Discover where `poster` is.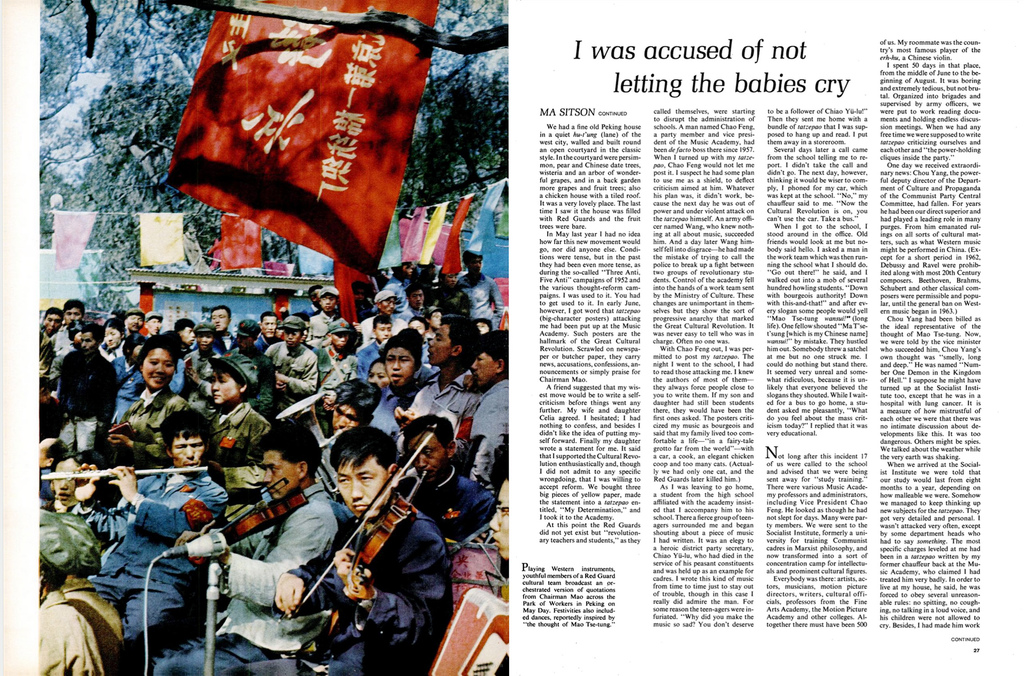
Discovered at {"x1": 0, "y1": 0, "x2": 1023, "y2": 675}.
